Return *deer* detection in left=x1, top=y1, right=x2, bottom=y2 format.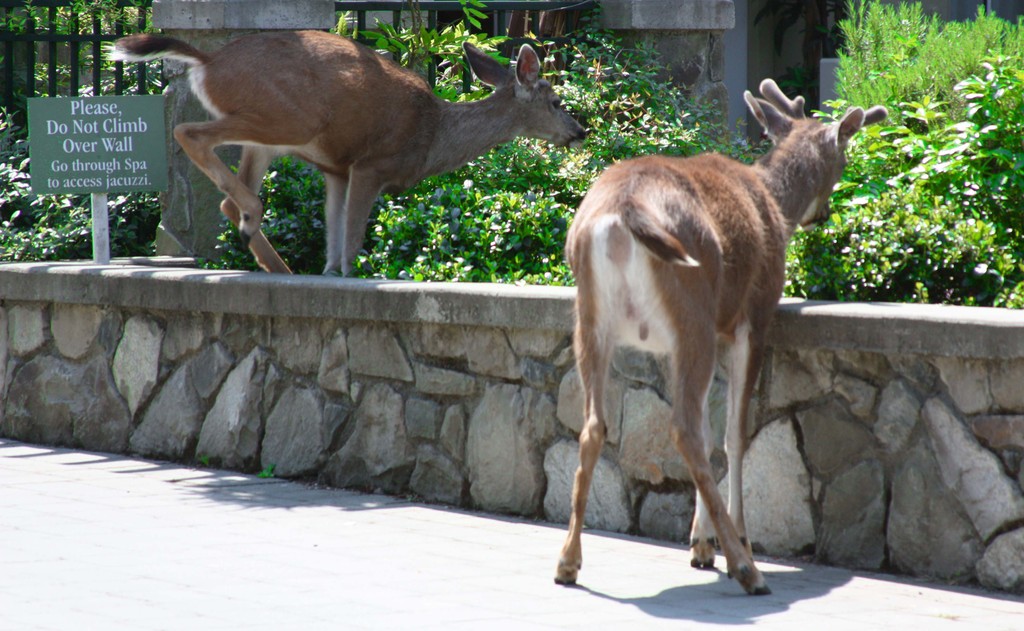
left=115, top=29, right=587, bottom=275.
